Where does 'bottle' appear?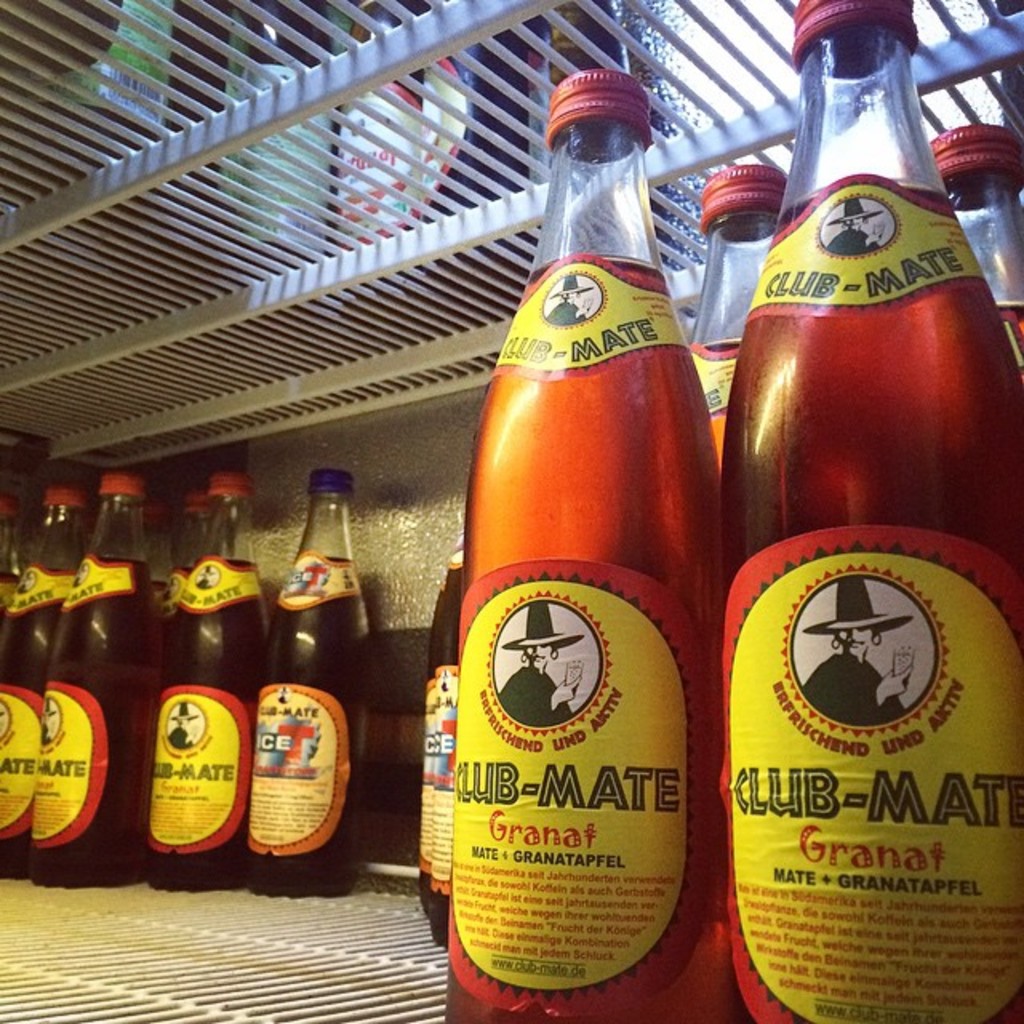
Appears at 144:506:173:619.
